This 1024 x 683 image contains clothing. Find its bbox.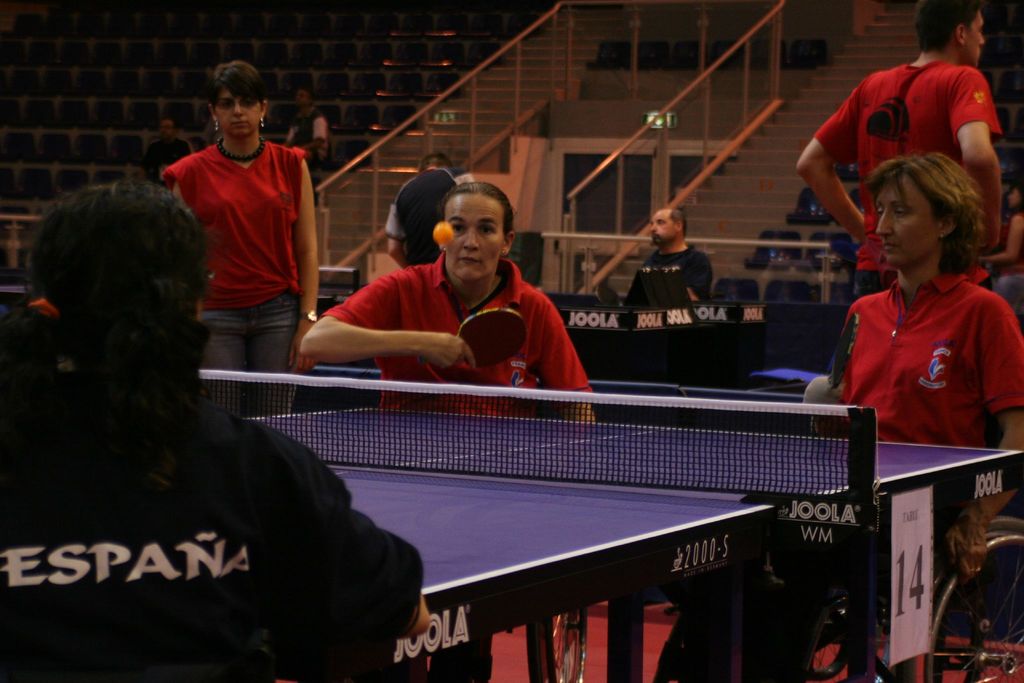
0 368 426 682.
